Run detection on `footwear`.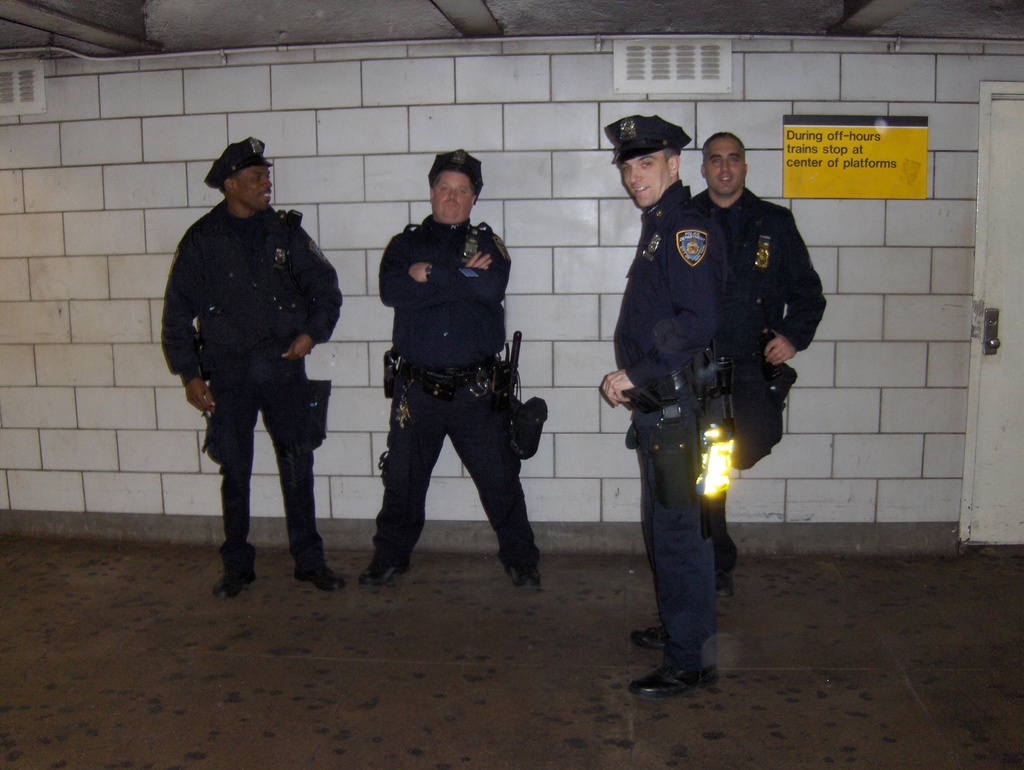
Result: left=356, top=552, right=408, bottom=592.
